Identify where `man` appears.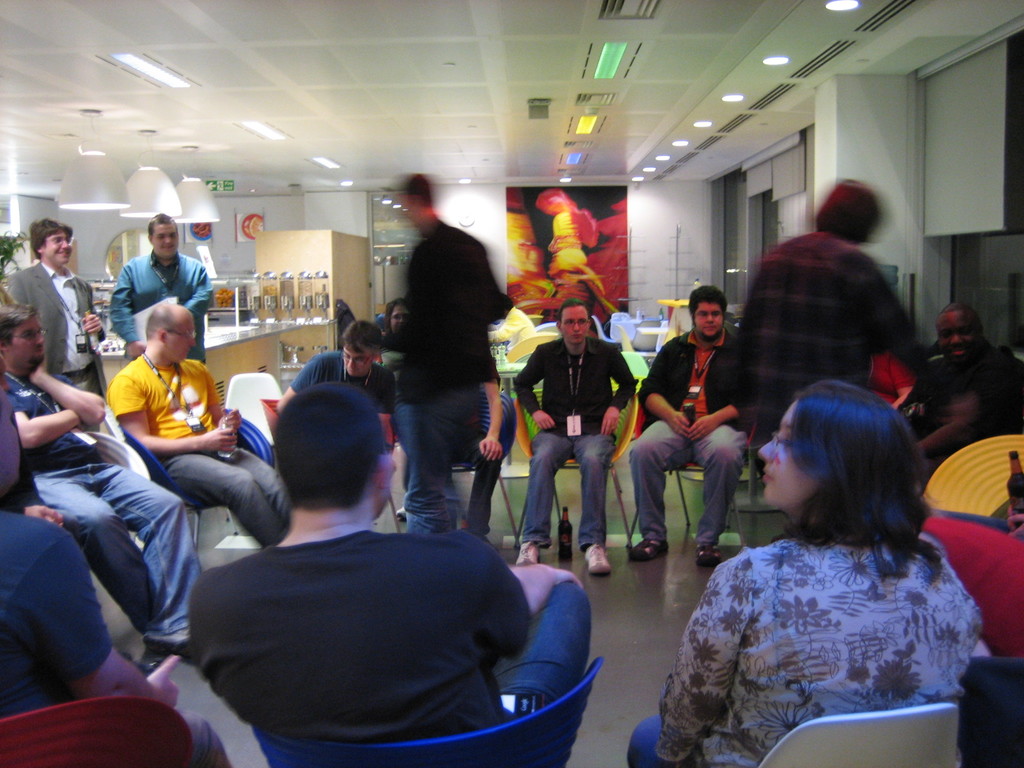
Appears at (393,173,516,539).
